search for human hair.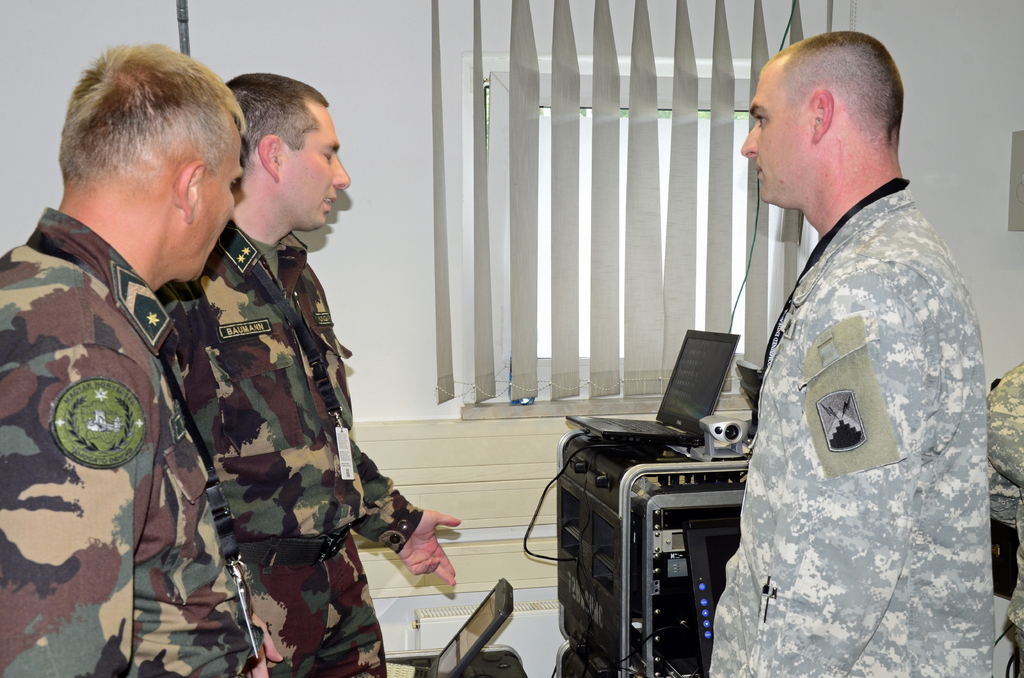
Found at 216,66,337,166.
